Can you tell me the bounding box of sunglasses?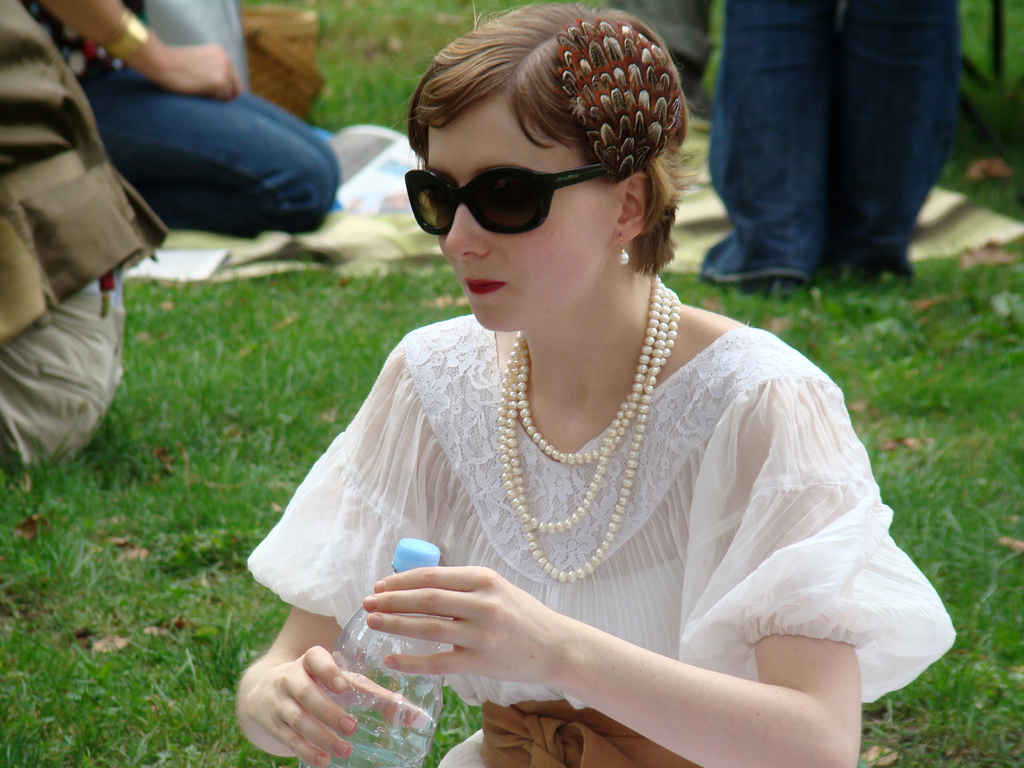
(left=403, top=167, right=604, bottom=234).
